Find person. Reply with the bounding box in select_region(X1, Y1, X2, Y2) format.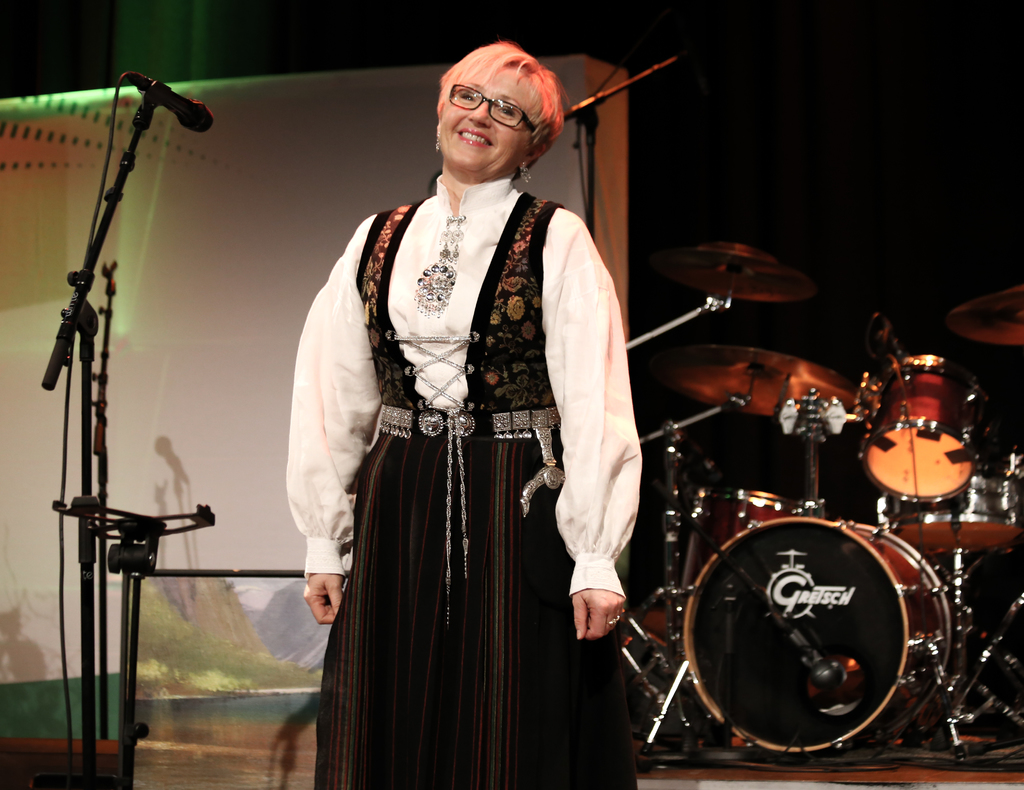
select_region(281, 38, 637, 789).
